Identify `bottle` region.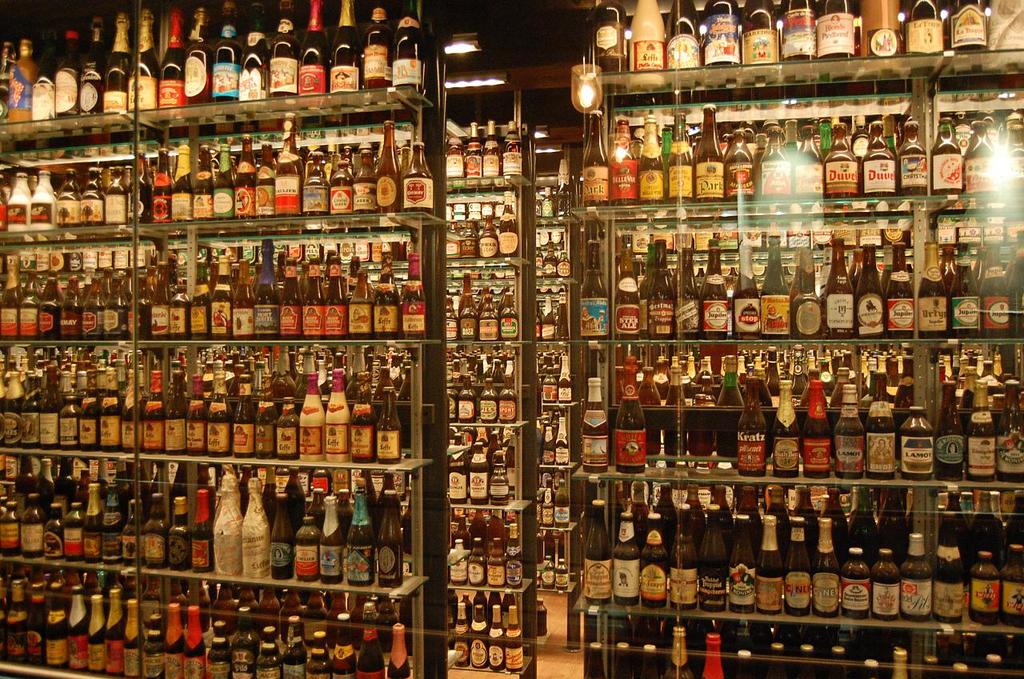
Region: 999 129 1023 196.
